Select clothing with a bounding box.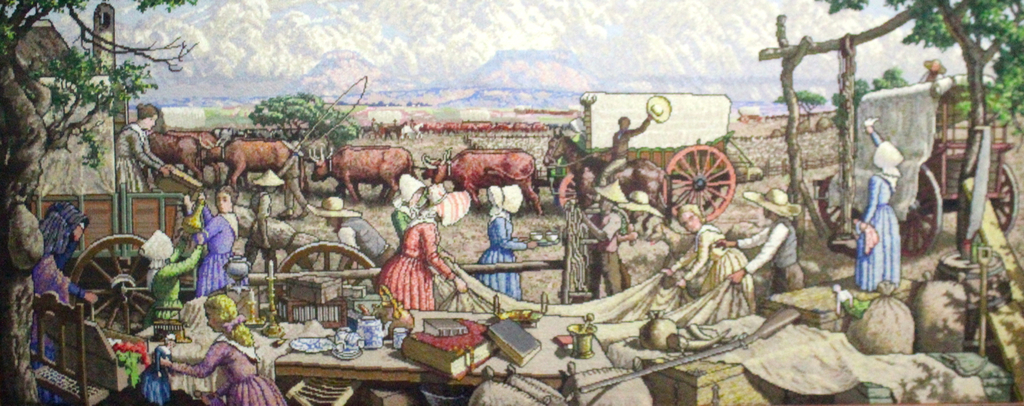
246 187 274 273.
